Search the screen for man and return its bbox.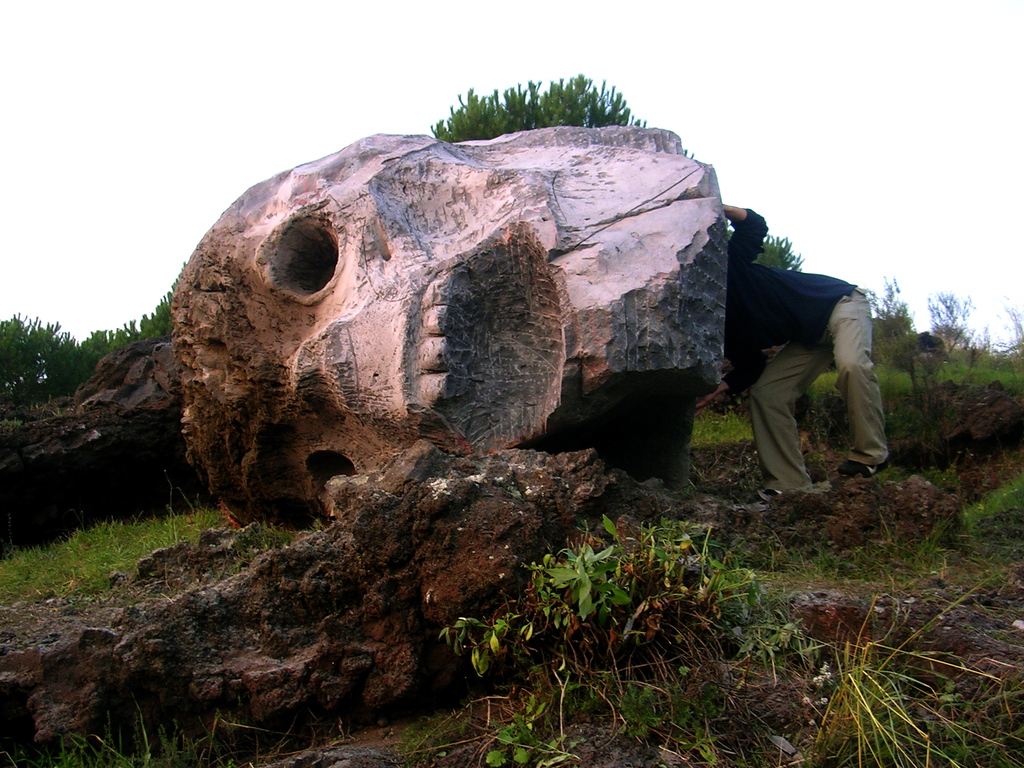
Found: 696:200:886:515.
